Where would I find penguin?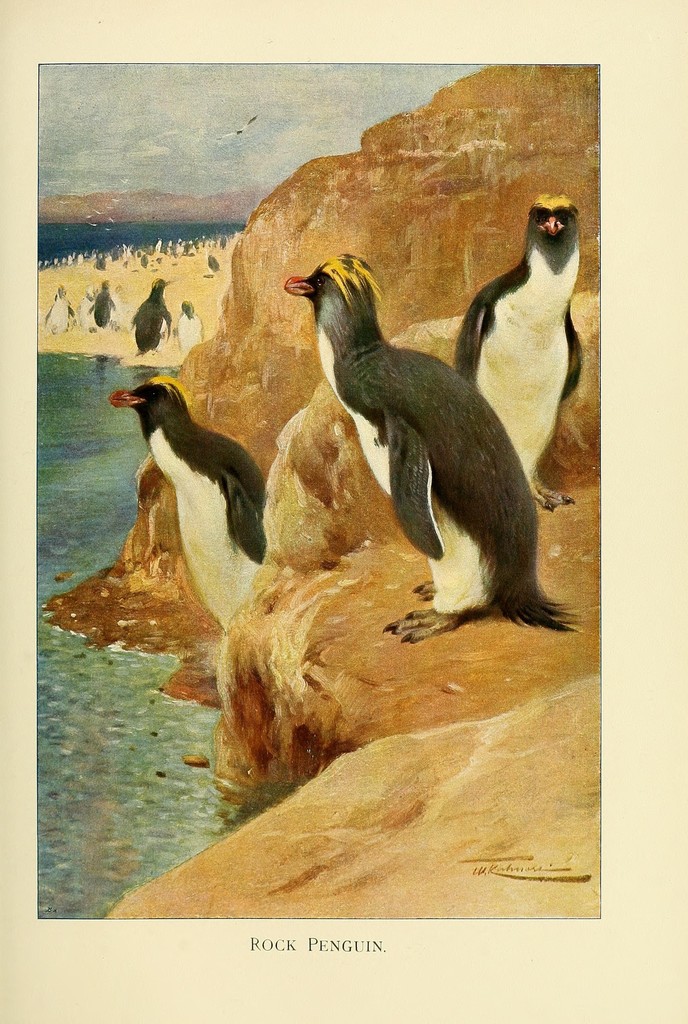
At rect(86, 282, 116, 331).
